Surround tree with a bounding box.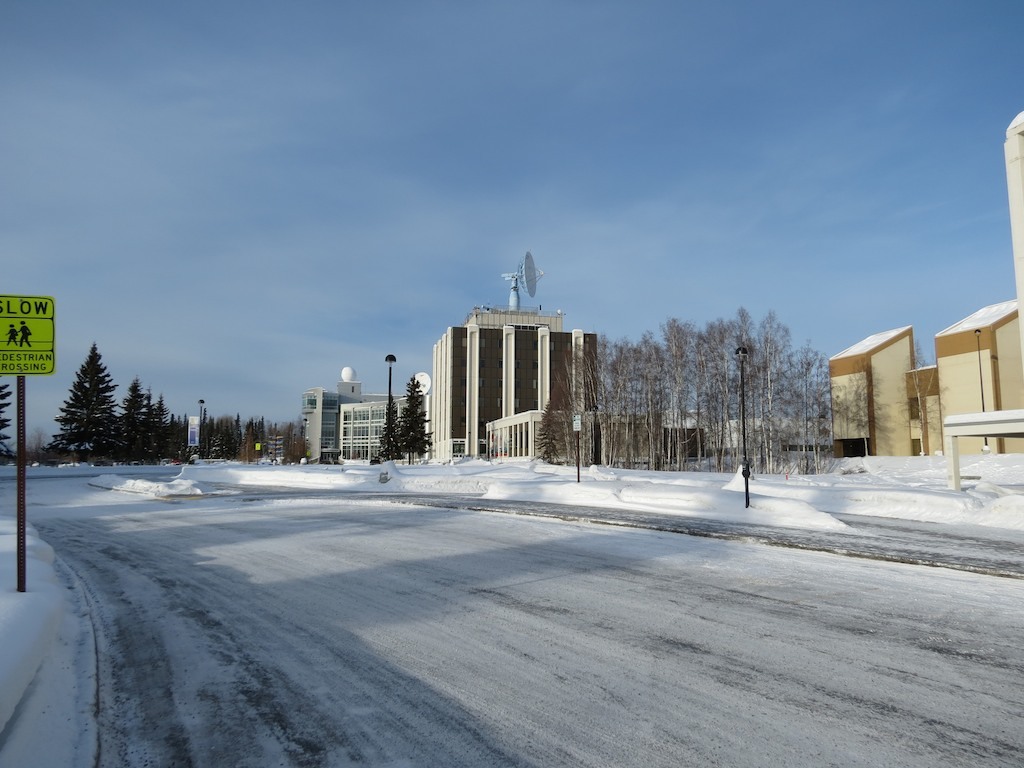
0/381/22/461.
